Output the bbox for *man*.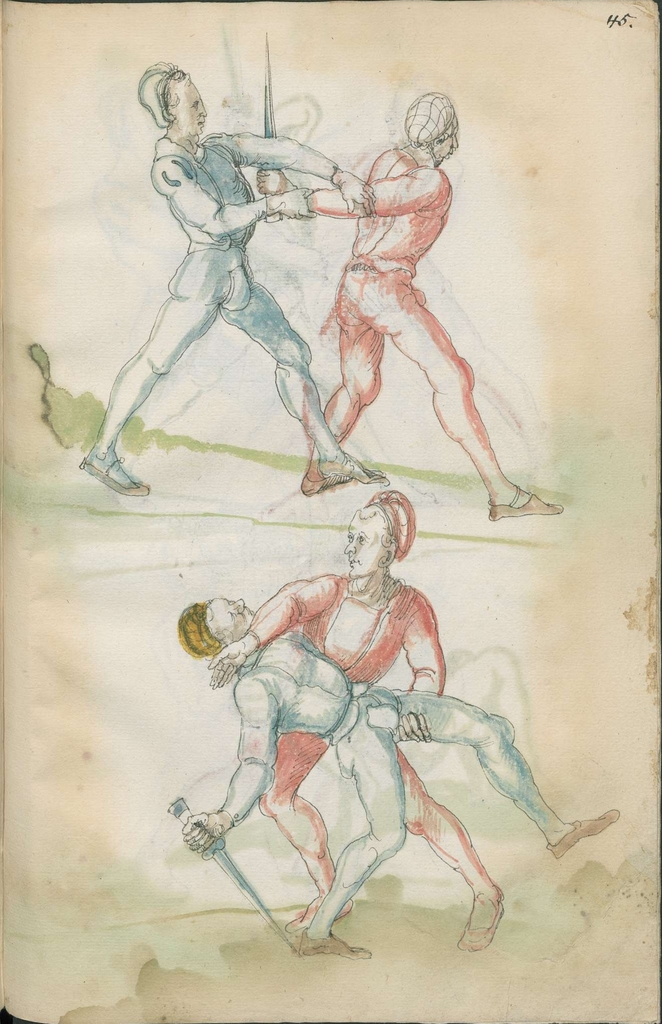
(207,483,508,955).
